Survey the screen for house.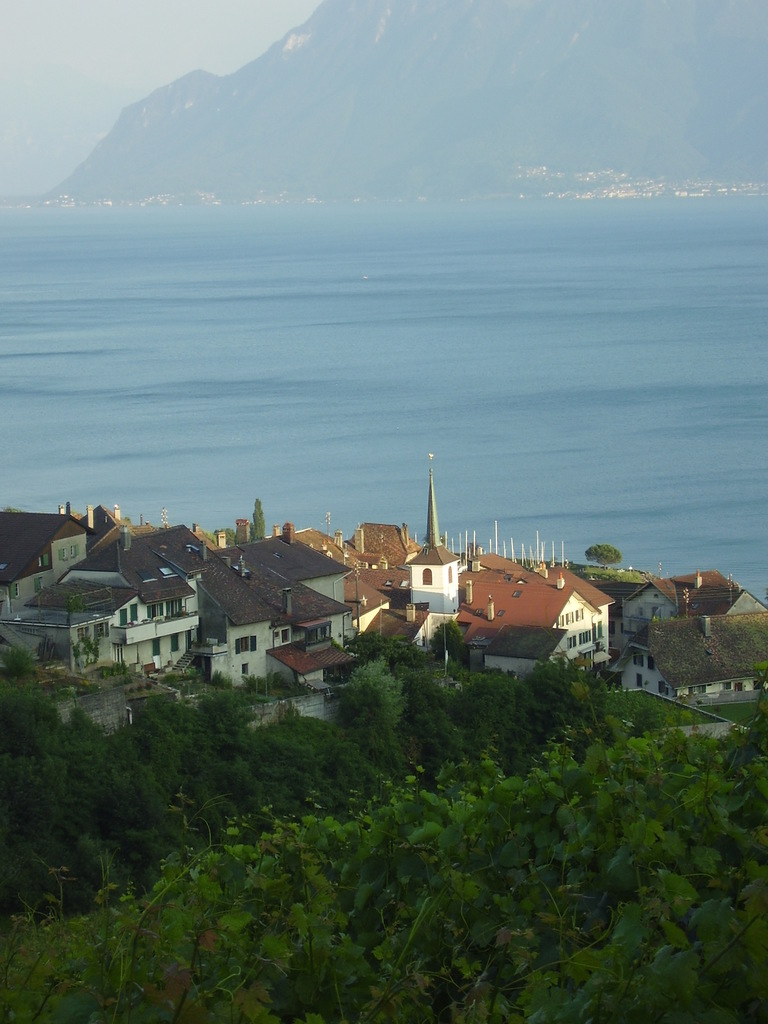
Survey found: <region>0, 612, 122, 692</region>.
